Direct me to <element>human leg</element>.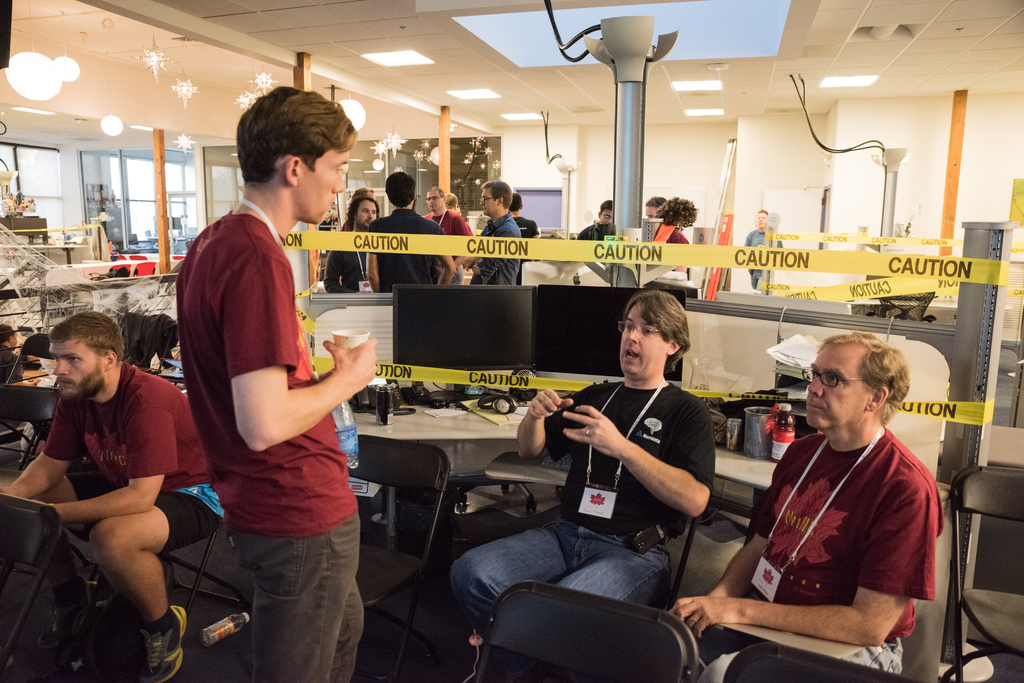
Direction: {"x1": 452, "y1": 516, "x2": 671, "y2": 636}.
